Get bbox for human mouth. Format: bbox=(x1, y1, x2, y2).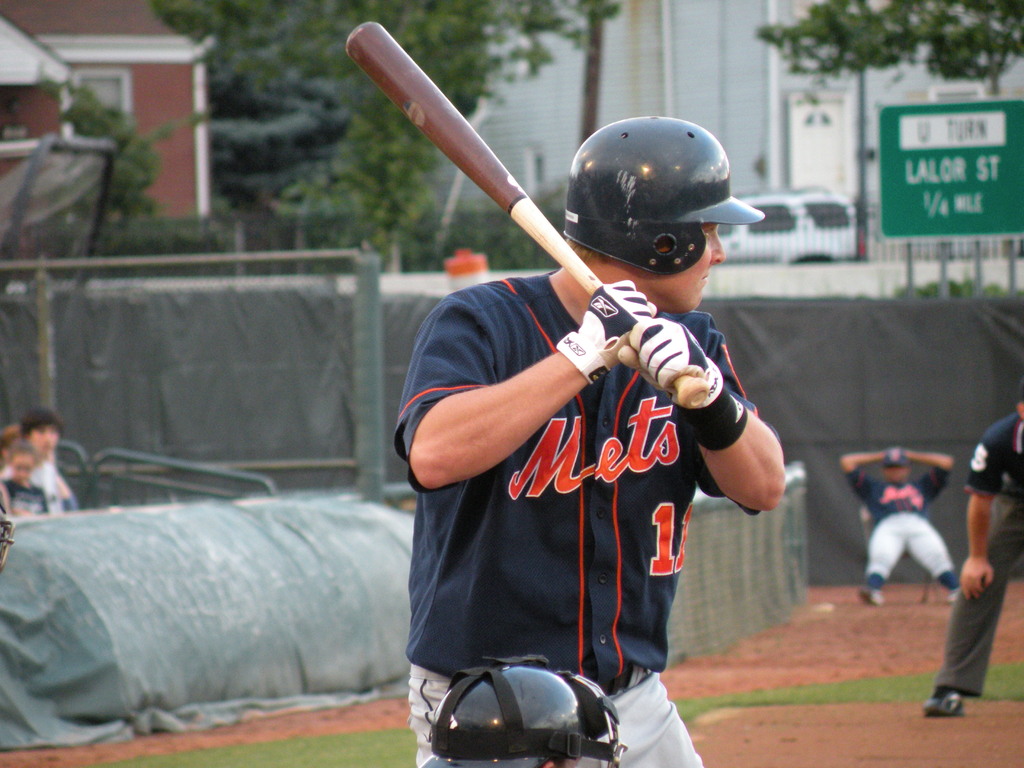
bbox=(701, 273, 712, 284).
